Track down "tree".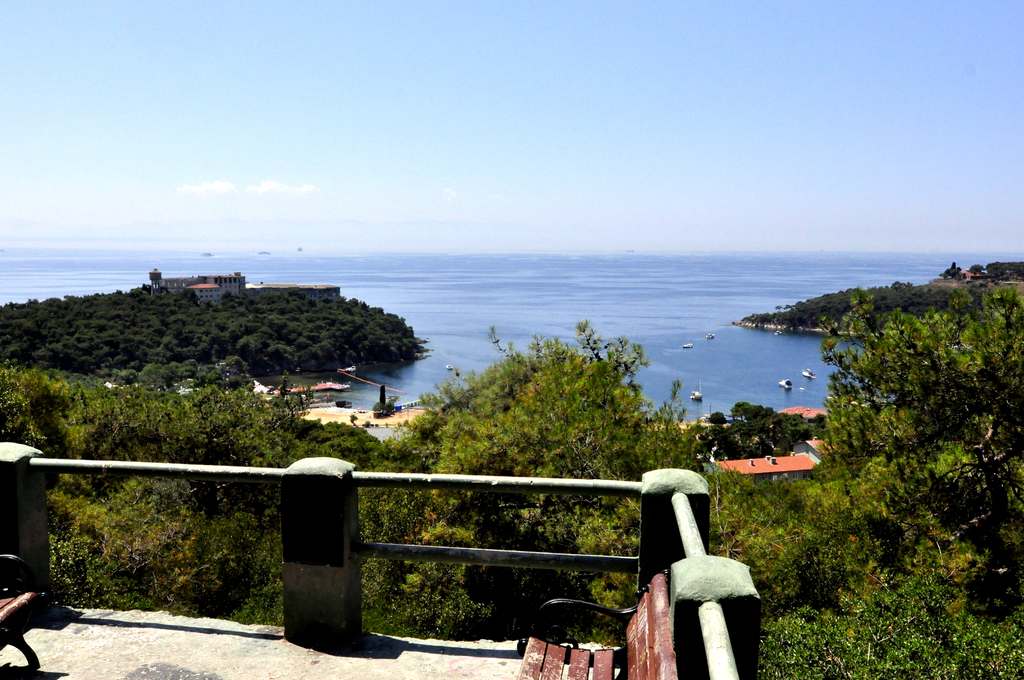
Tracked to BBox(815, 284, 1023, 547).
